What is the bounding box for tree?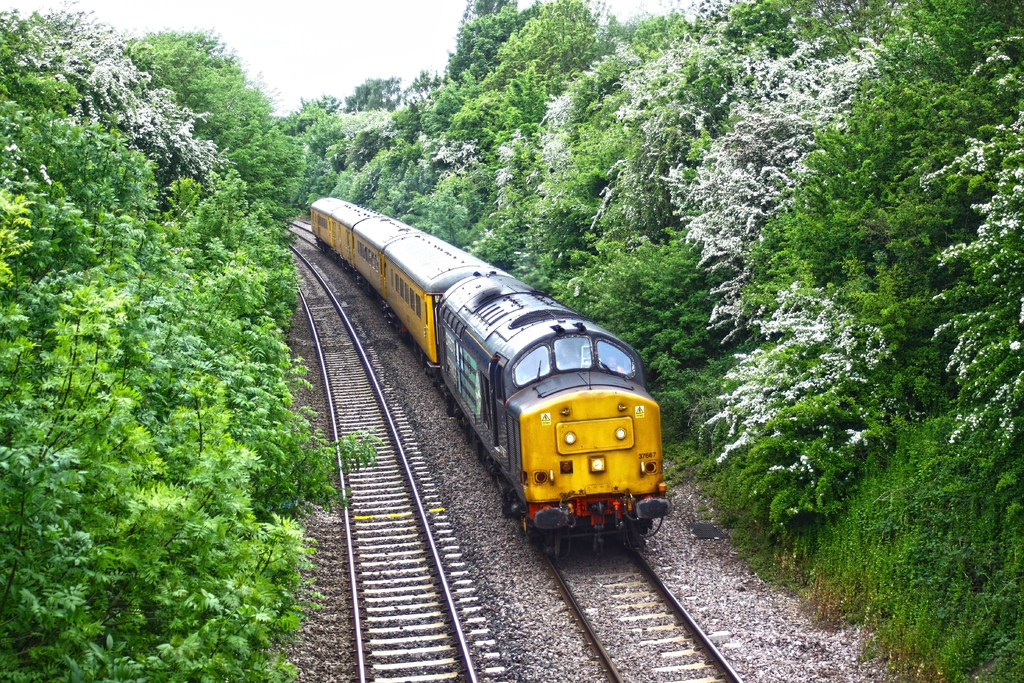
(x1=328, y1=78, x2=428, y2=196).
